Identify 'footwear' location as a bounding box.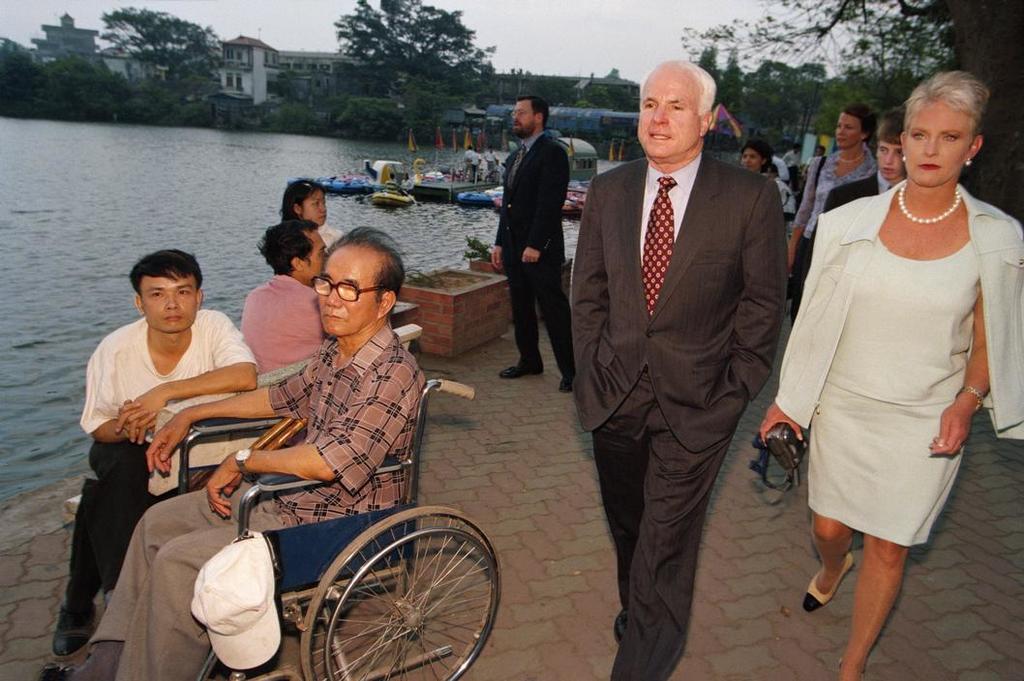
bbox=[802, 548, 860, 621].
